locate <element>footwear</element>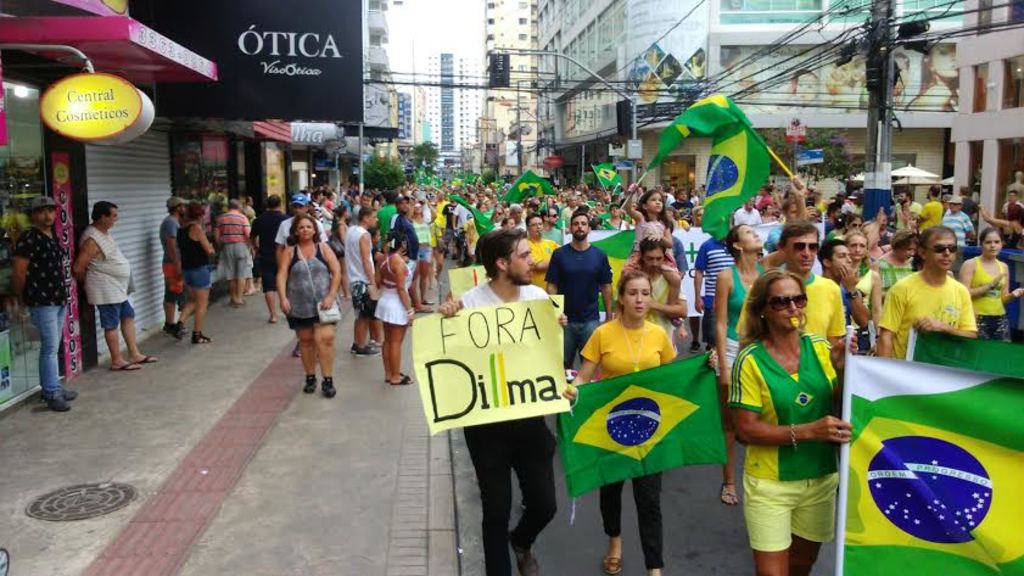
l=598, t=546, r=623, b=575
